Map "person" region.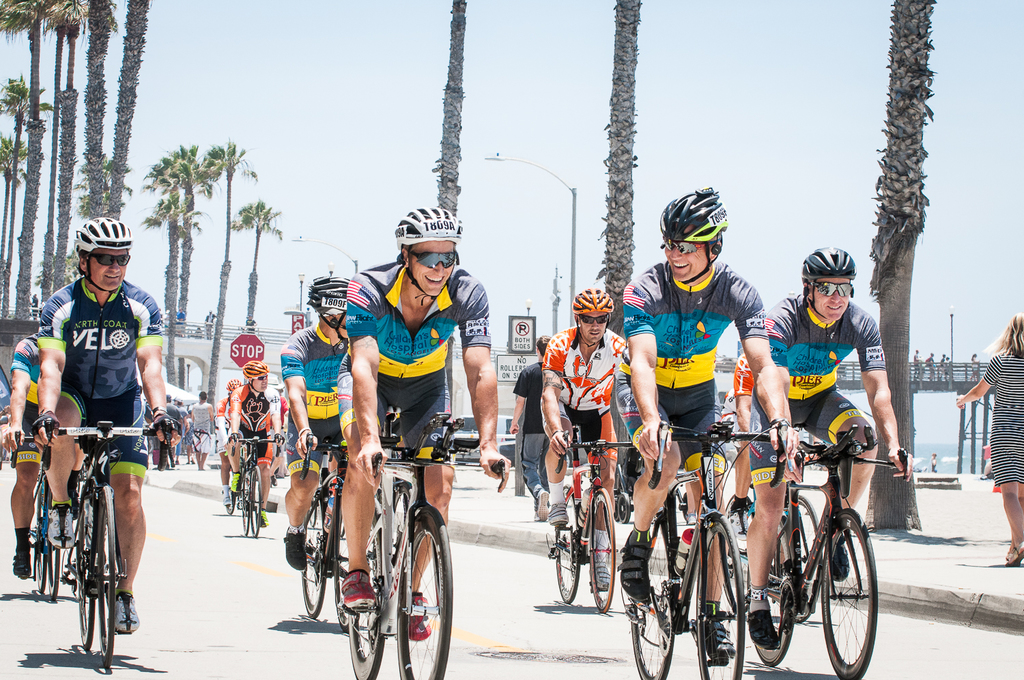
Mapped to (left=748, top=249, right=914, bottom=649).
